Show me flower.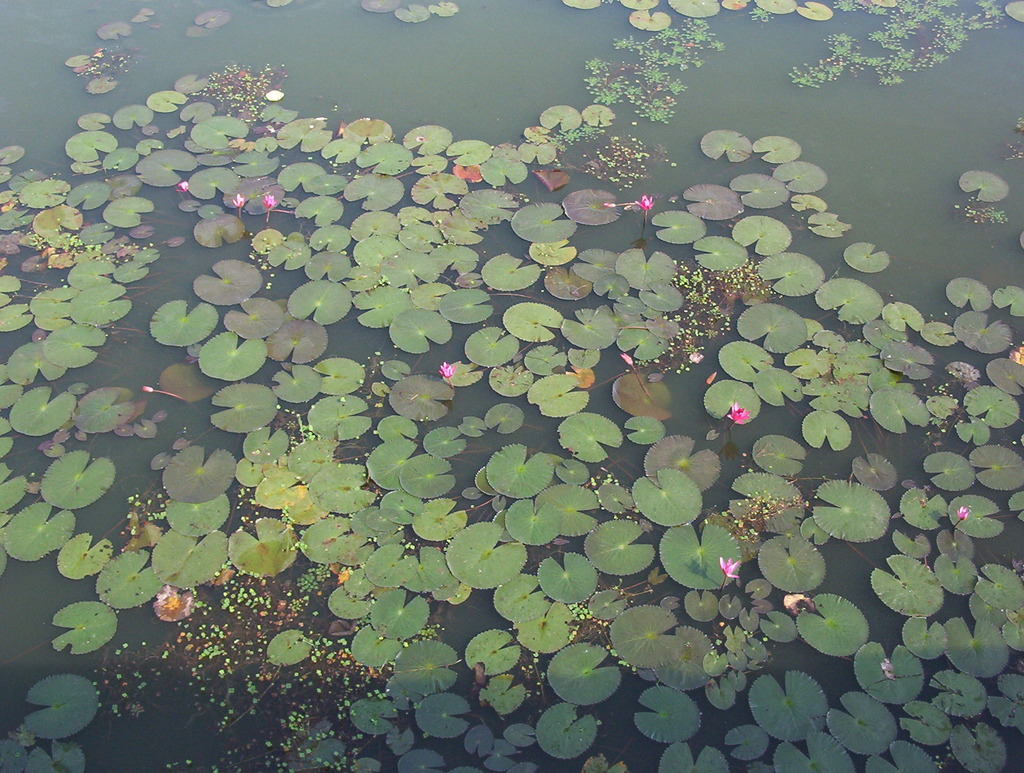
flower is here: [728,402,748,425].
